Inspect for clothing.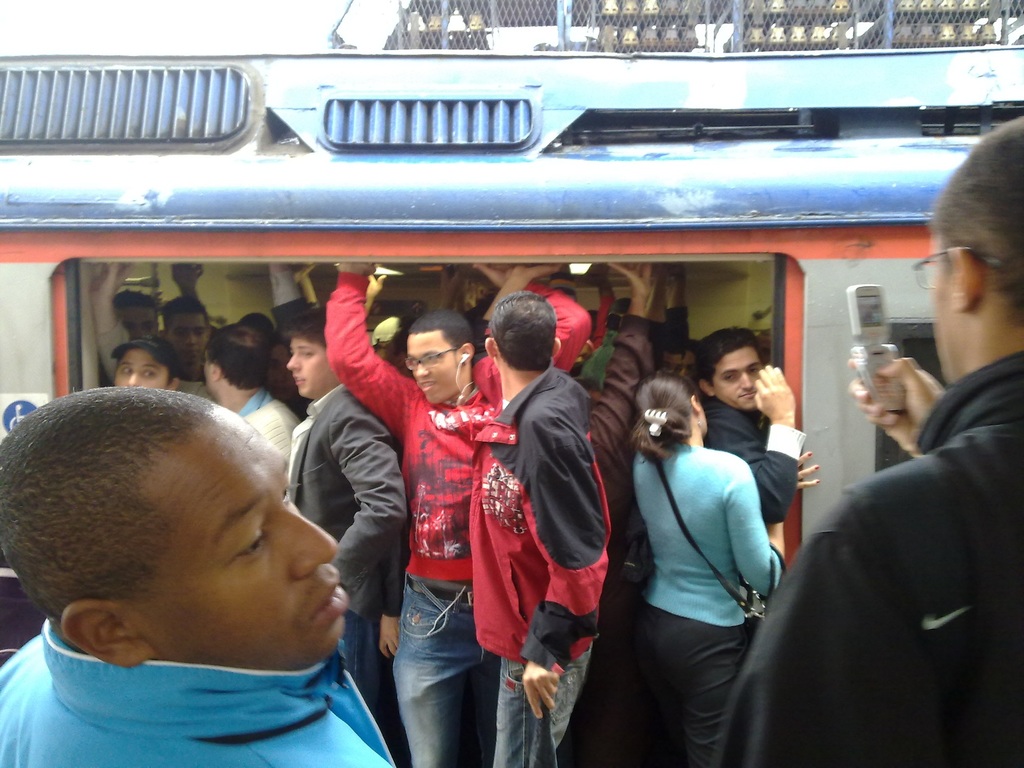
Inspection: (x1=694, y1=395, x2=797, y2=524).
